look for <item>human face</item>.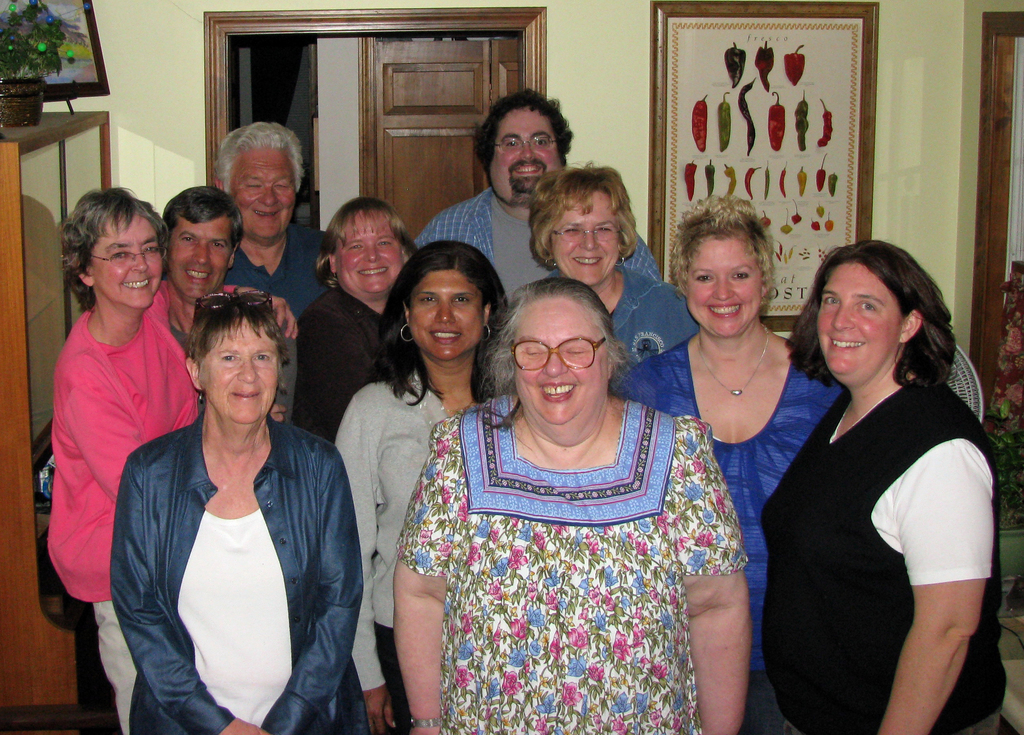
Found: [left=165, top=211, right=236, bottom=300].
